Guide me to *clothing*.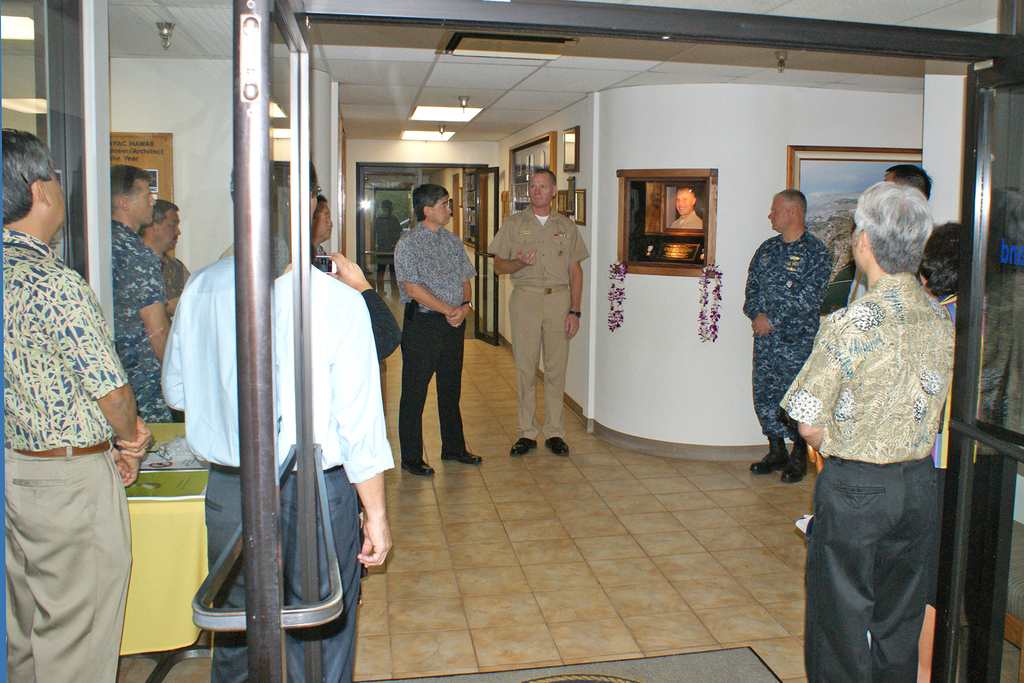
Guidance: 164:258:182:314.
